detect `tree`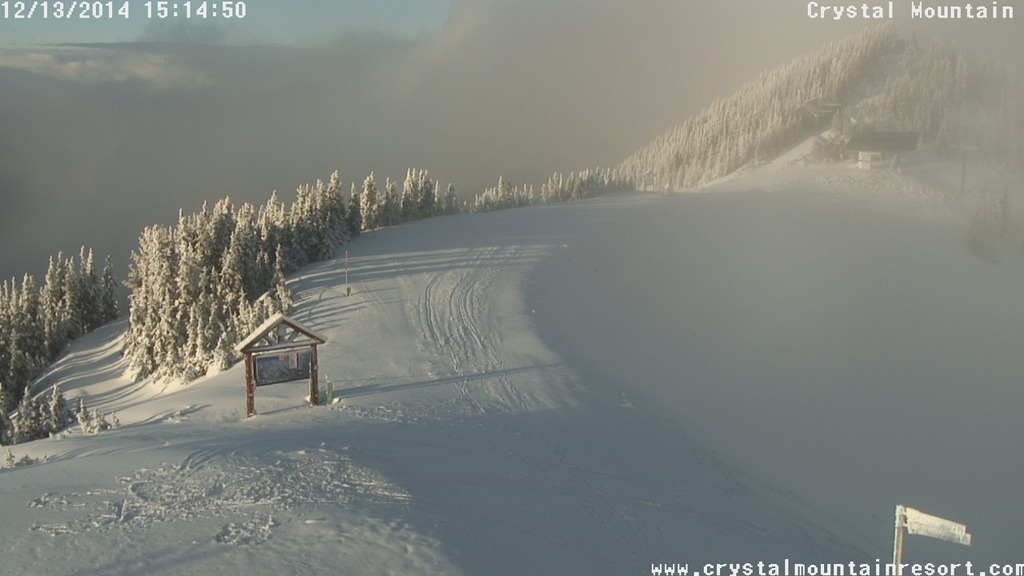
x1=185, y1=271, x2=221, y2=361
